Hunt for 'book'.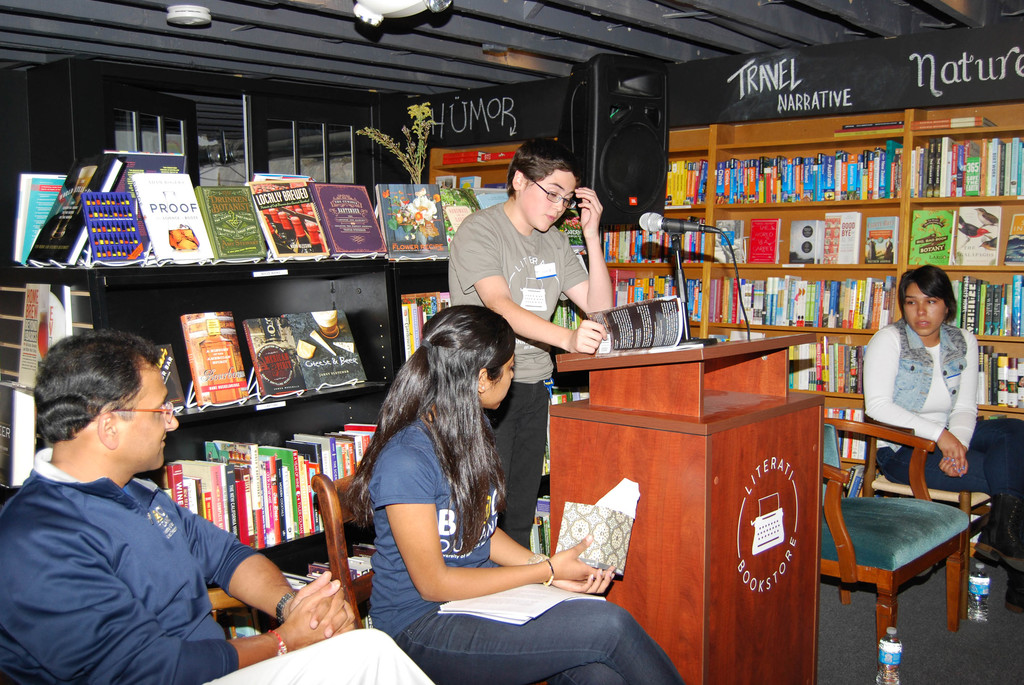
Hunted down at x1=866, y1=213, x2=897, y2=261.
